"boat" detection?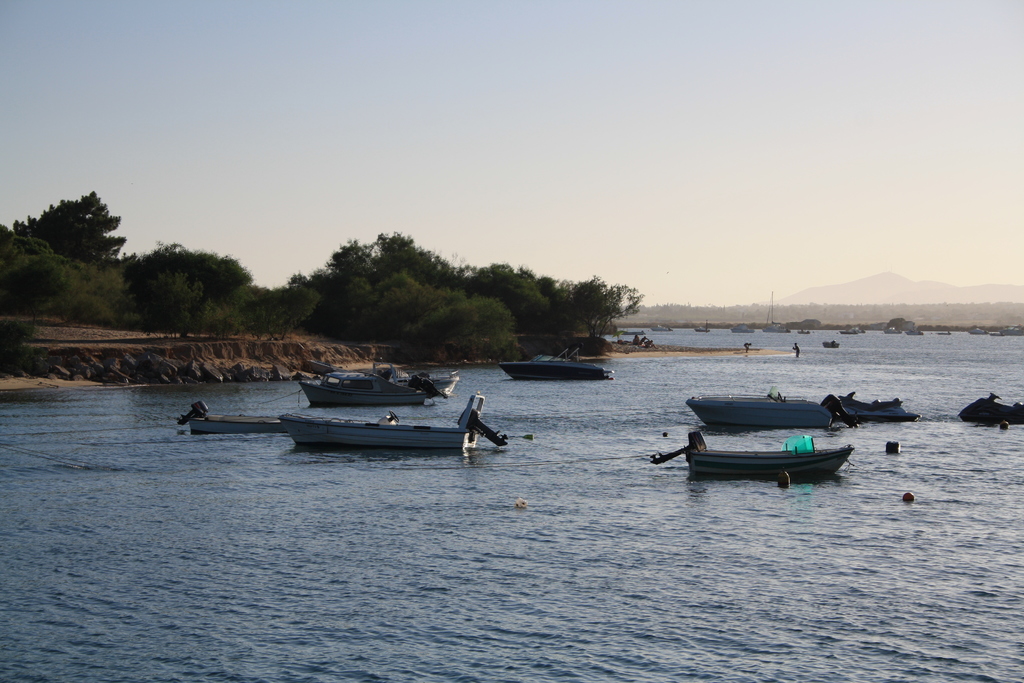
detection(822, 393, 920, 431)
